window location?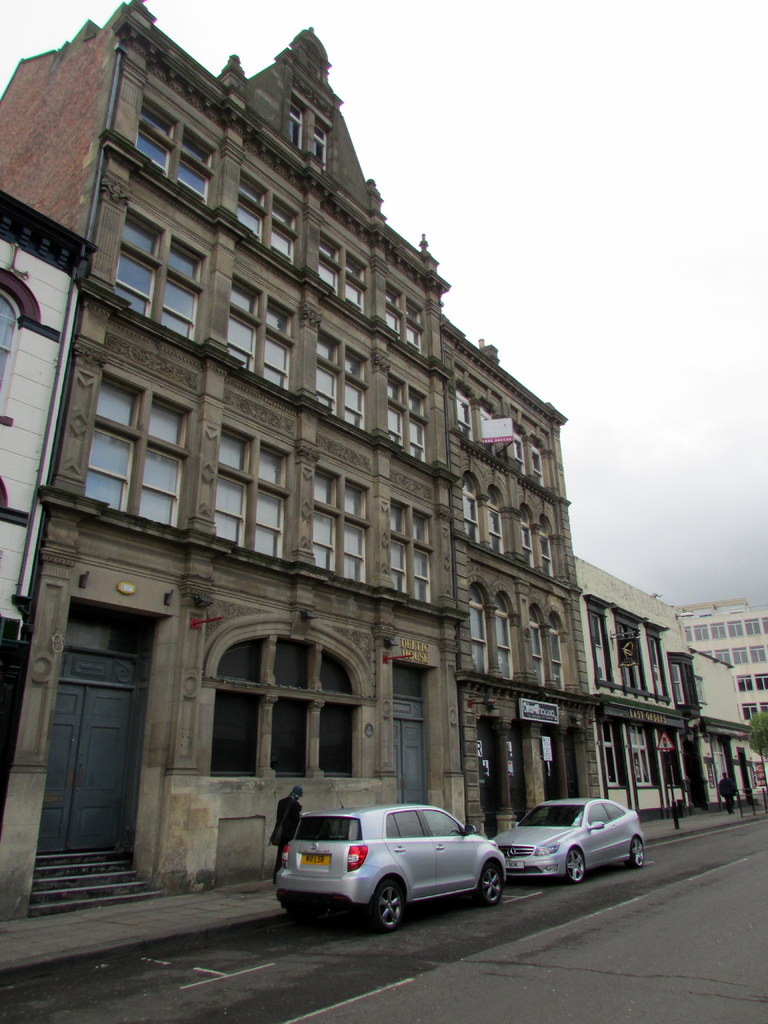
534/604/569/690
